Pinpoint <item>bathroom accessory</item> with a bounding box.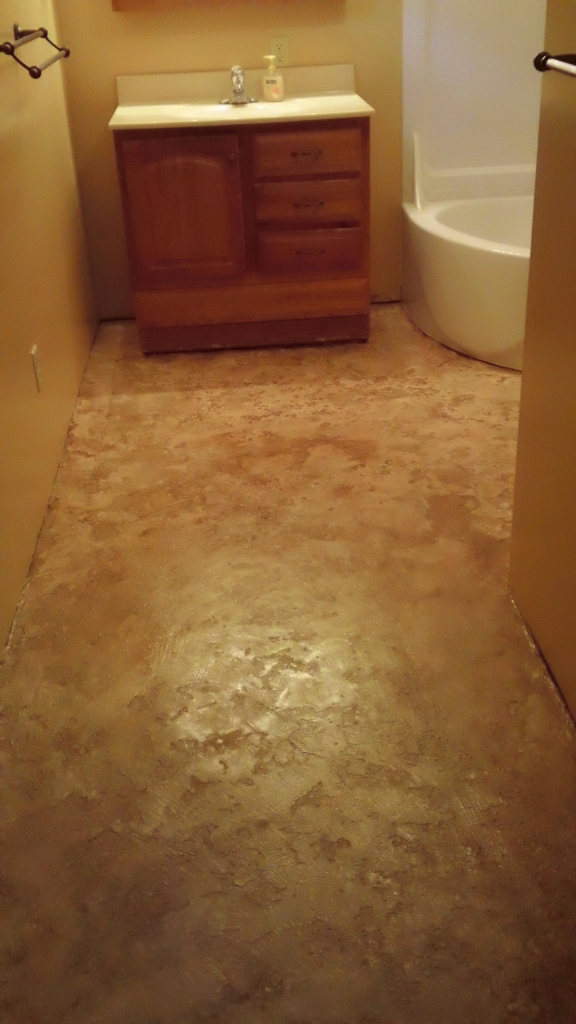
BBox(0, 22, 70, 79).
